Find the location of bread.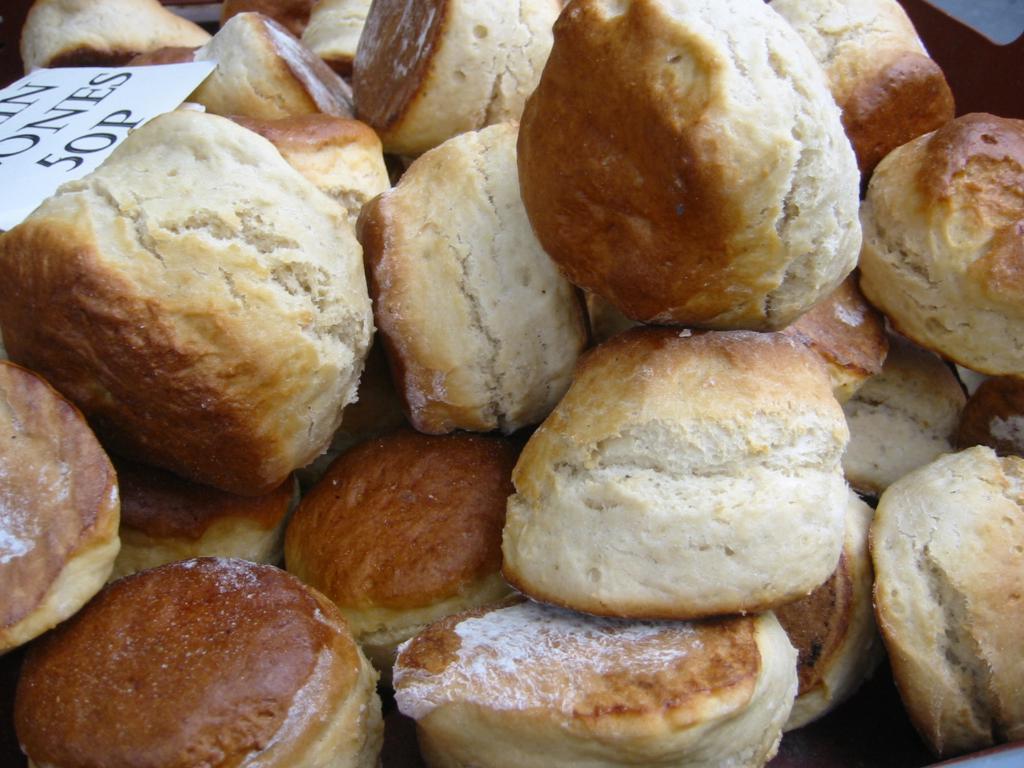
Location: {"left": 858, "top": 109, "right": 1023, "bottom": 378}.
